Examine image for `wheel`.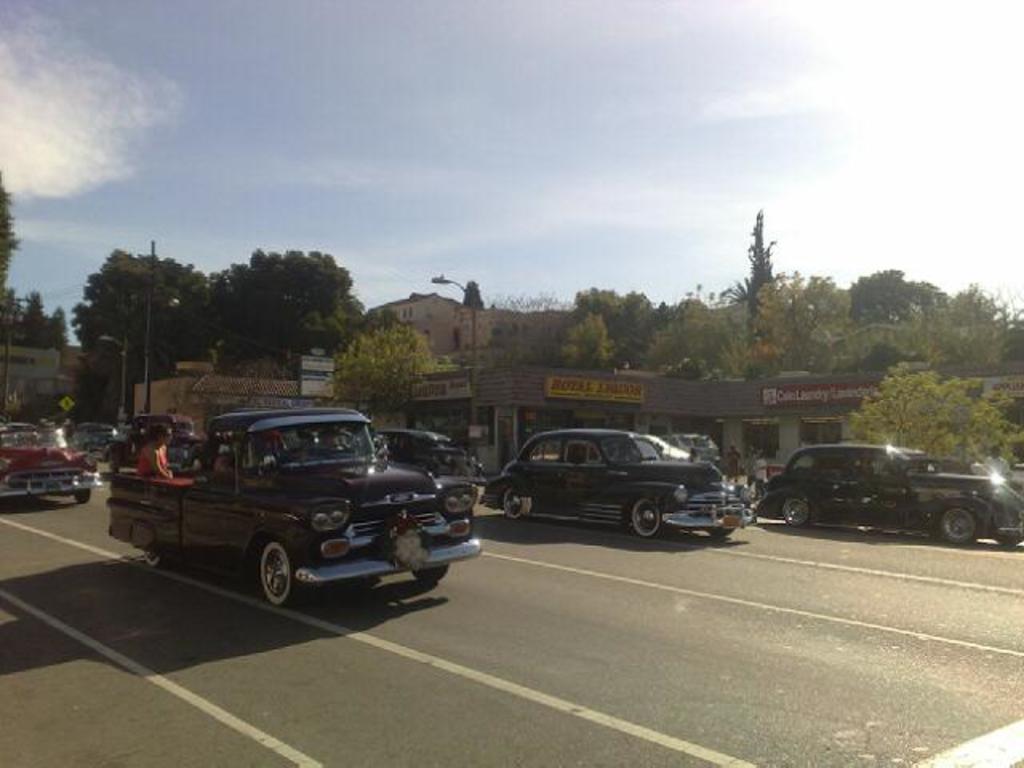
Examination result: bbox(779, 494, 805, 522).
